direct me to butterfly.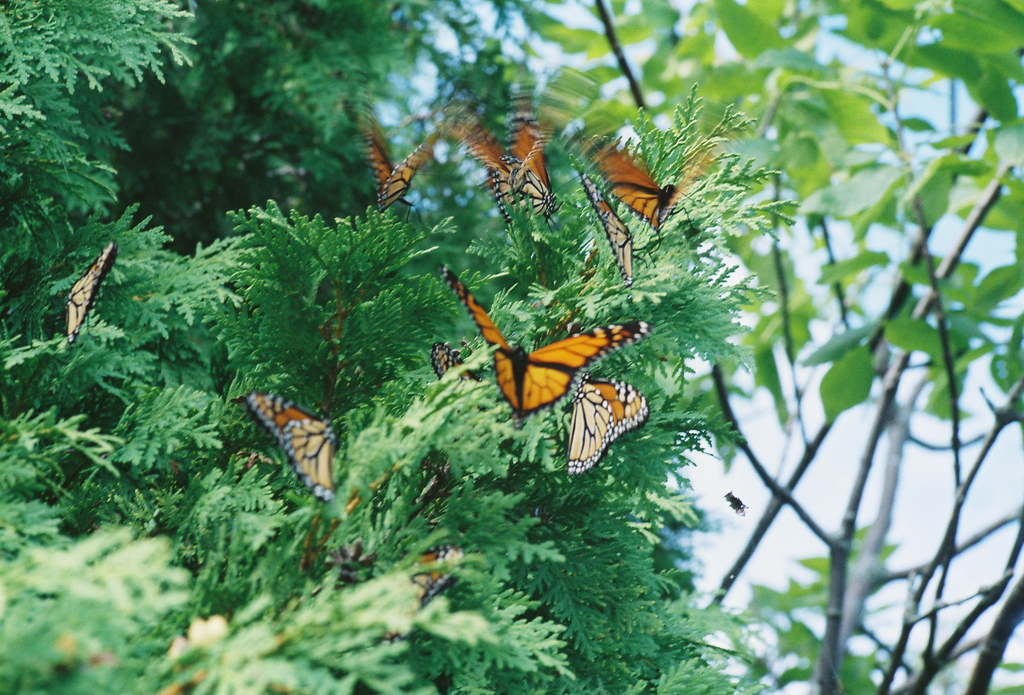
Direction: pyautogui.locateOnScreen(434, 338, 481, 389).
